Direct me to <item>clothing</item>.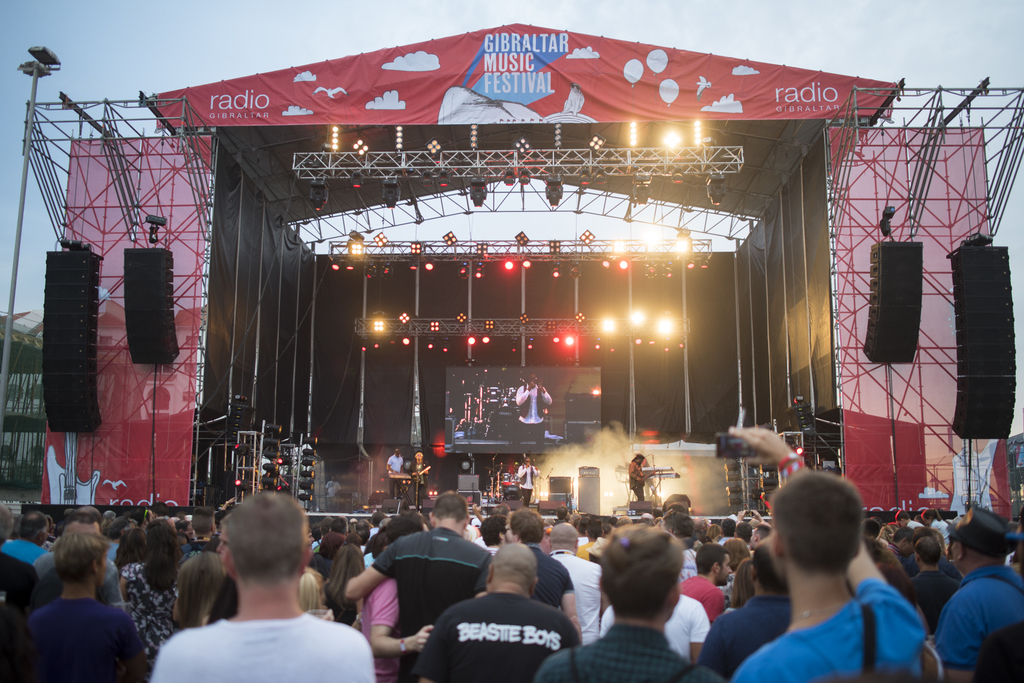
Direction: <box>443,550,600,682</box>.
